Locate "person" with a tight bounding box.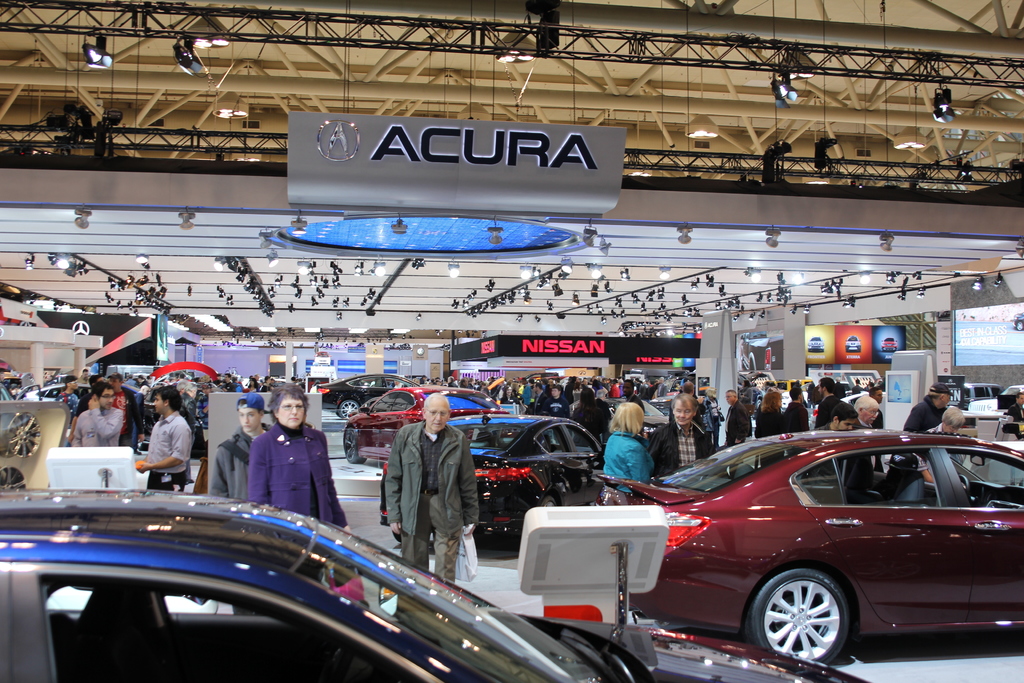
bbox=[383, 395, 477, 584].
